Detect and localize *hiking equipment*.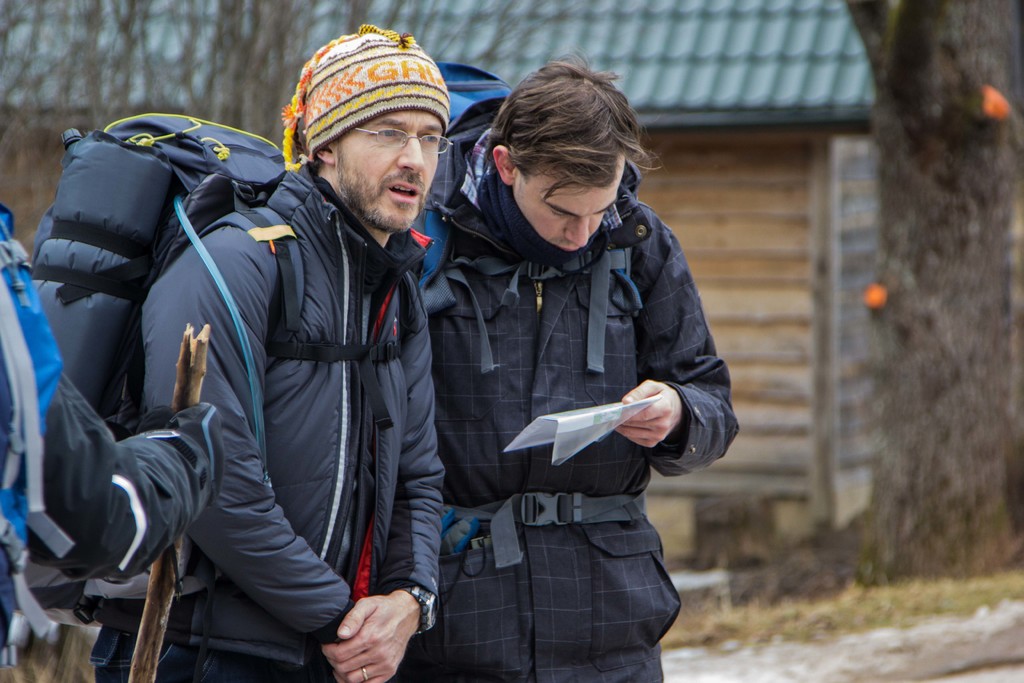
Localized at (121, 323, 212, 682).
